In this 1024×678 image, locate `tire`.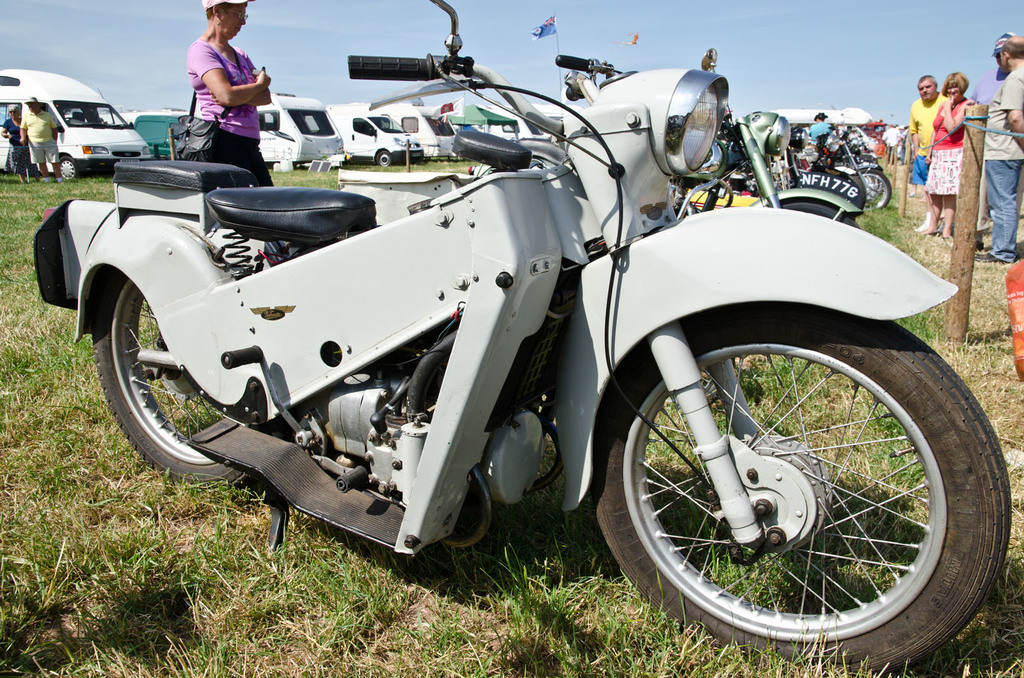
Bounding box: bbox=[580, 306, 1022, 677].
